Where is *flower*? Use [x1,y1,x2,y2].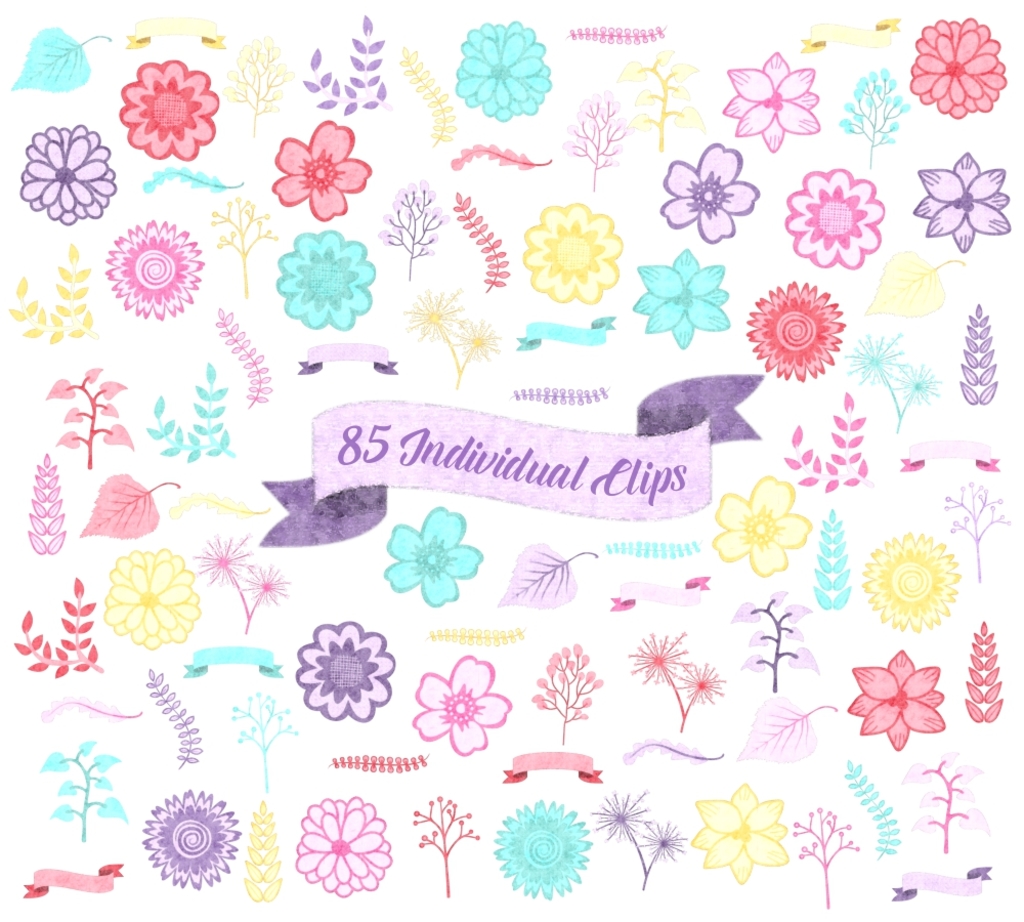
[723,55,821,152].
